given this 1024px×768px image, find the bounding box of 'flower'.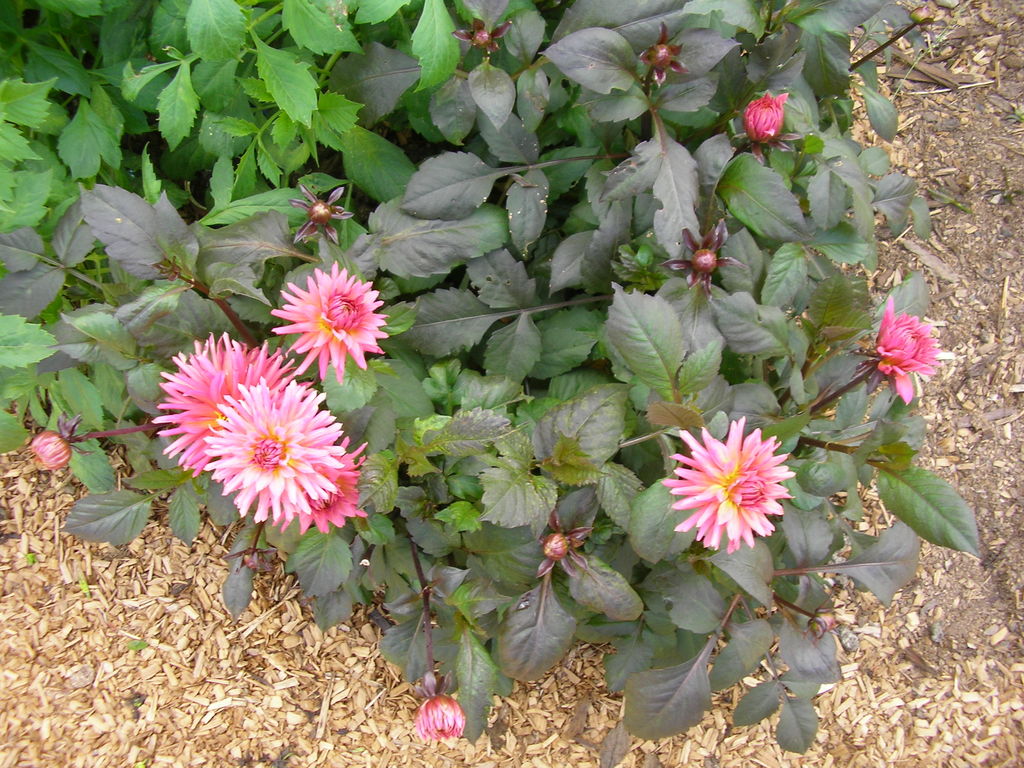
22/426/73/470.
